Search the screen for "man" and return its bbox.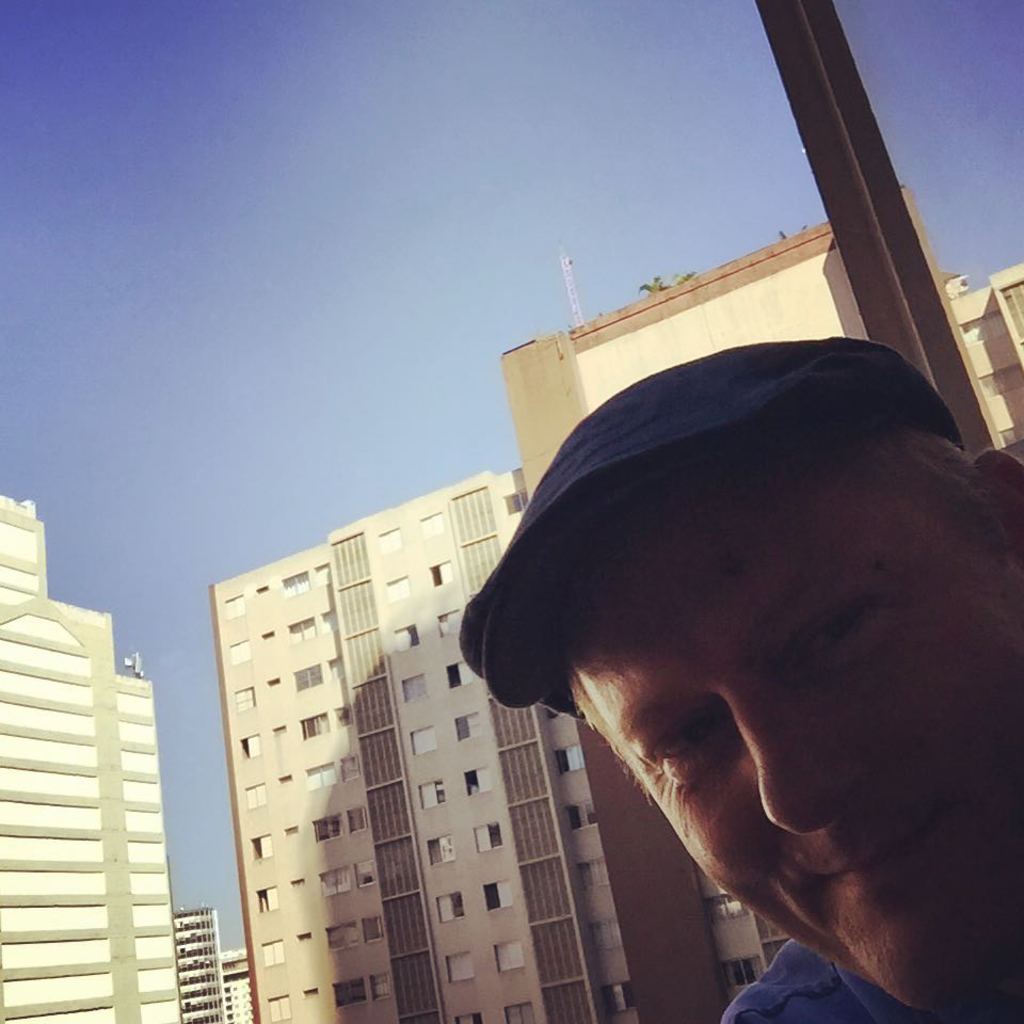
Found: region(461, 306, 1023, 1023).
